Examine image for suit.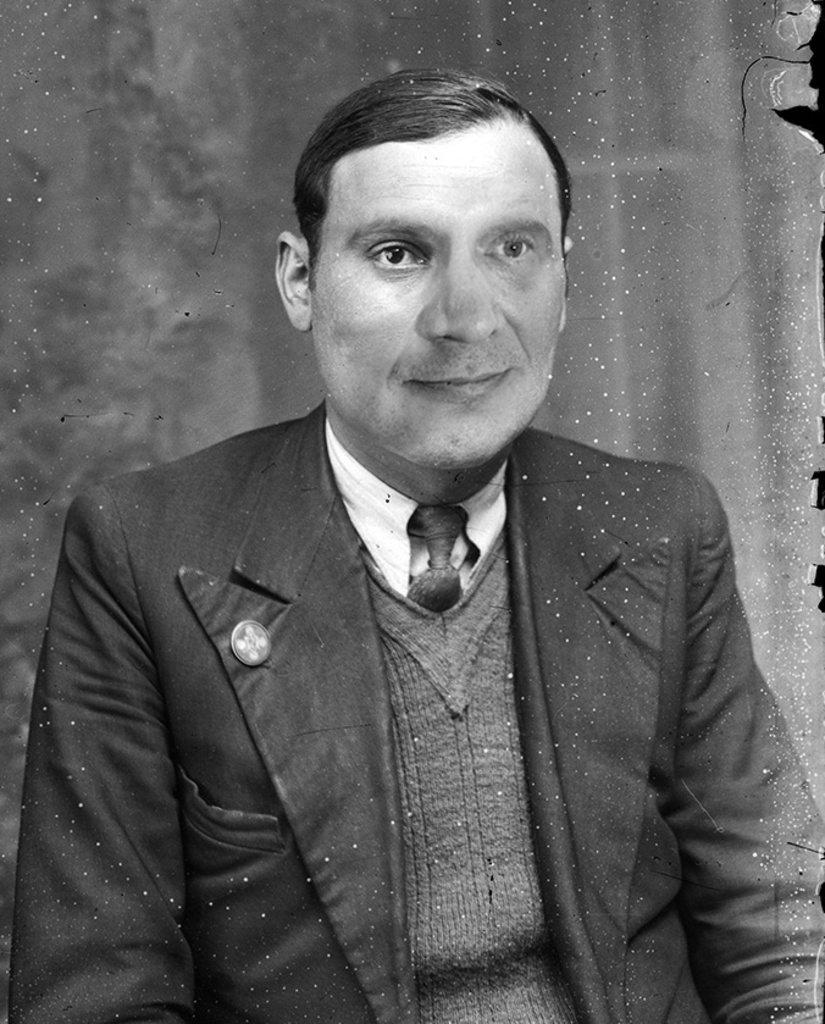
Examination result: bbox=[46, 400, 777, 956].
